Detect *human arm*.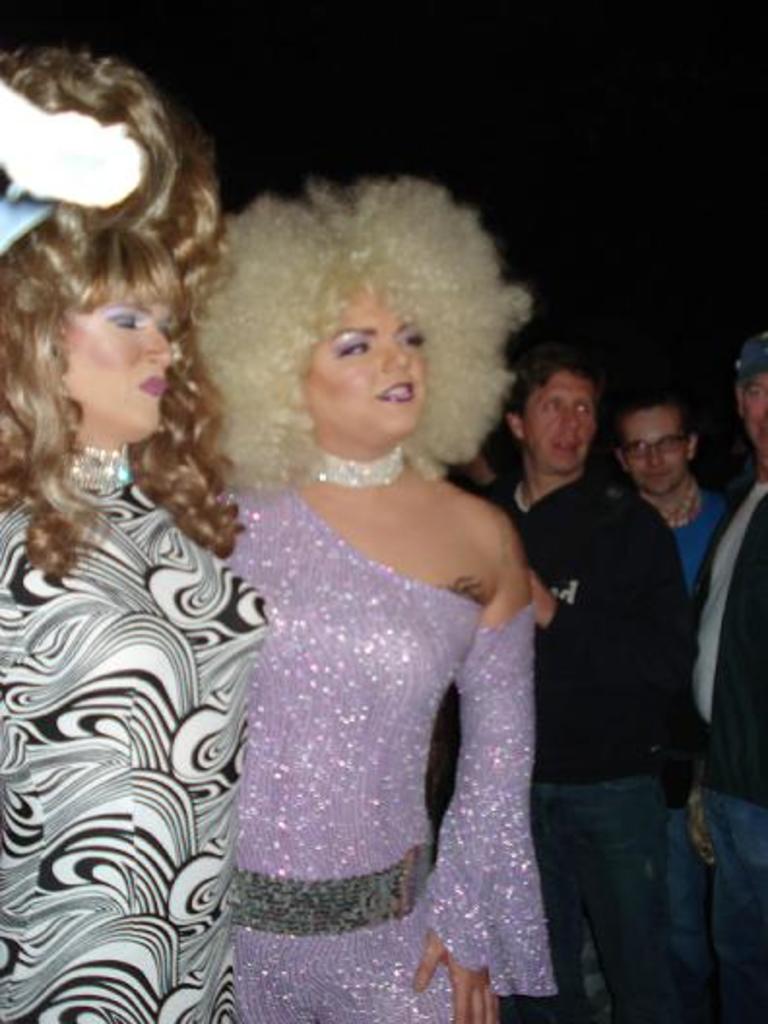
Detected at left=533, top=512, right=692, bottom=725.
